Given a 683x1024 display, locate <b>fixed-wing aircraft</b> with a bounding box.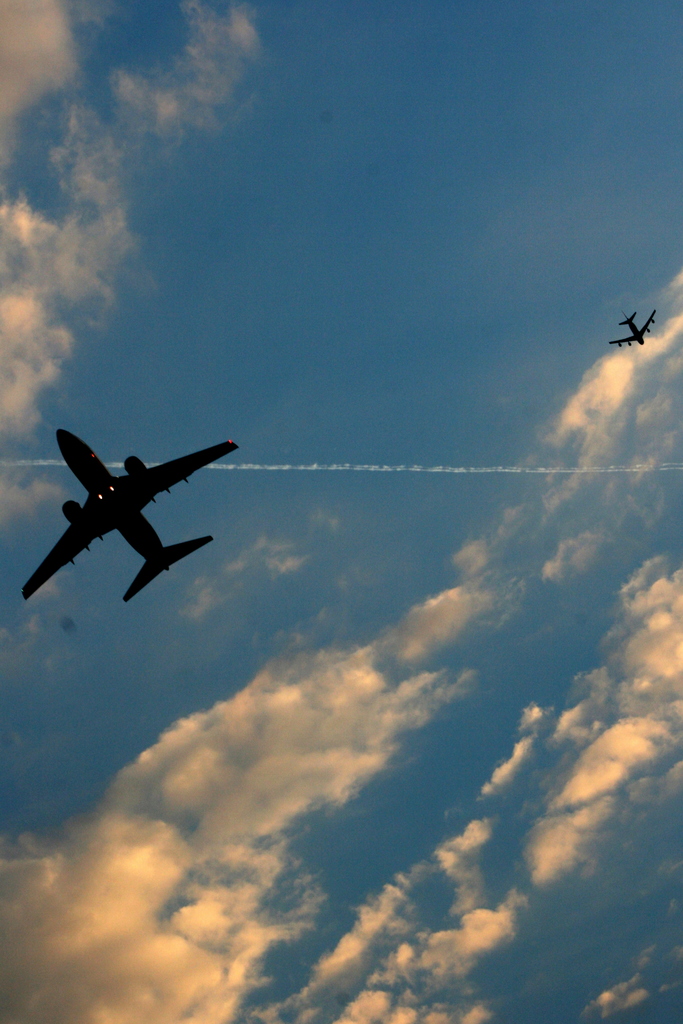
Located: BBox(607, 307, 659, 345).
